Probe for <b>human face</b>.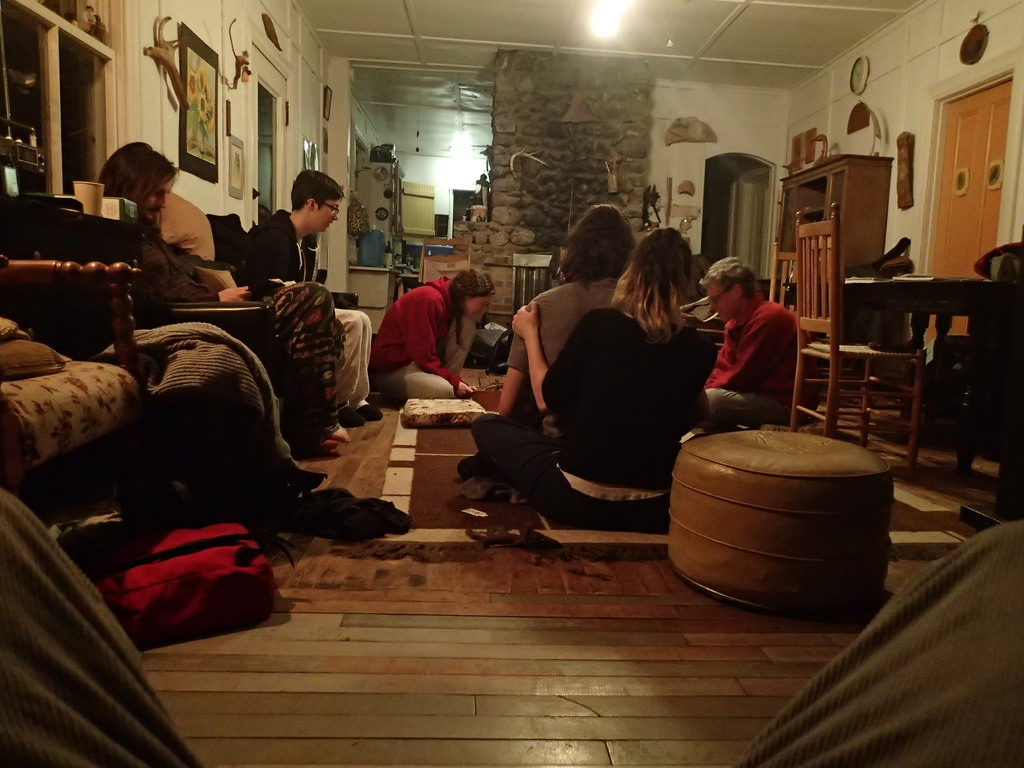
Probe result: [left=707, top=280, right=737, bottom=322].
